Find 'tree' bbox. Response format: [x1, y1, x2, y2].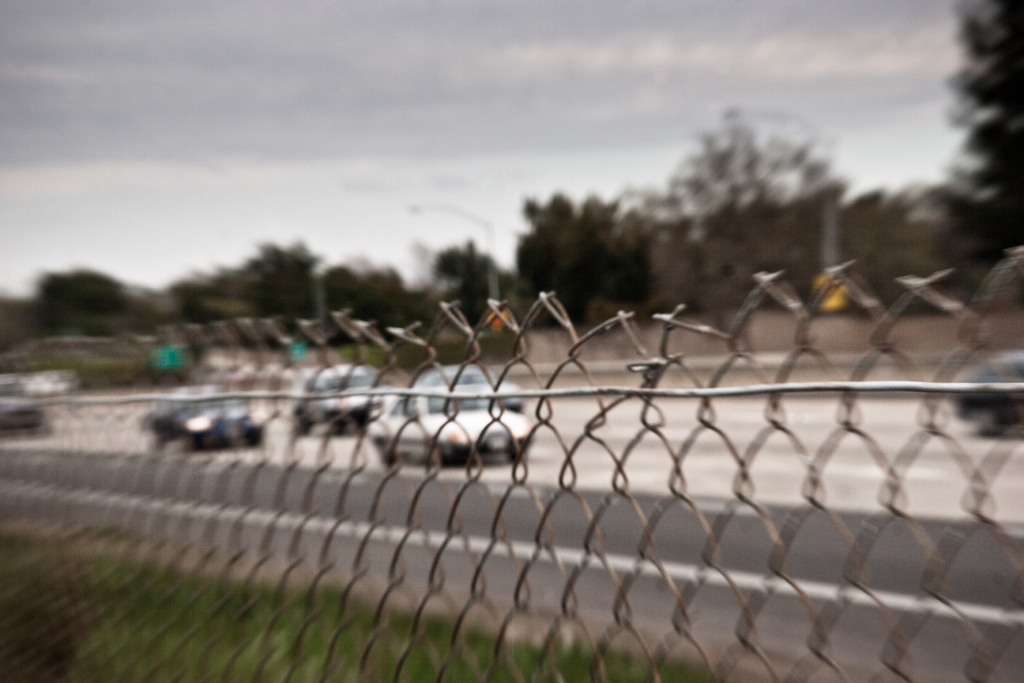
[37, 258, 137, 350].
